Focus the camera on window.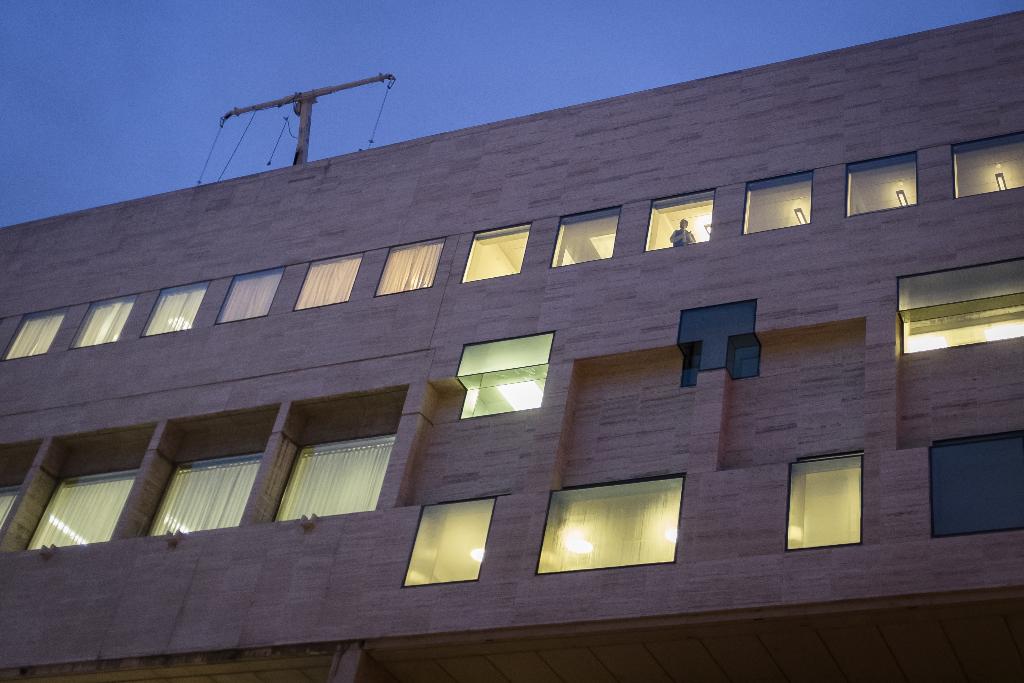
Focus region: {"left": 846, "top": 147, "right": 916, "bottom": 219}.
